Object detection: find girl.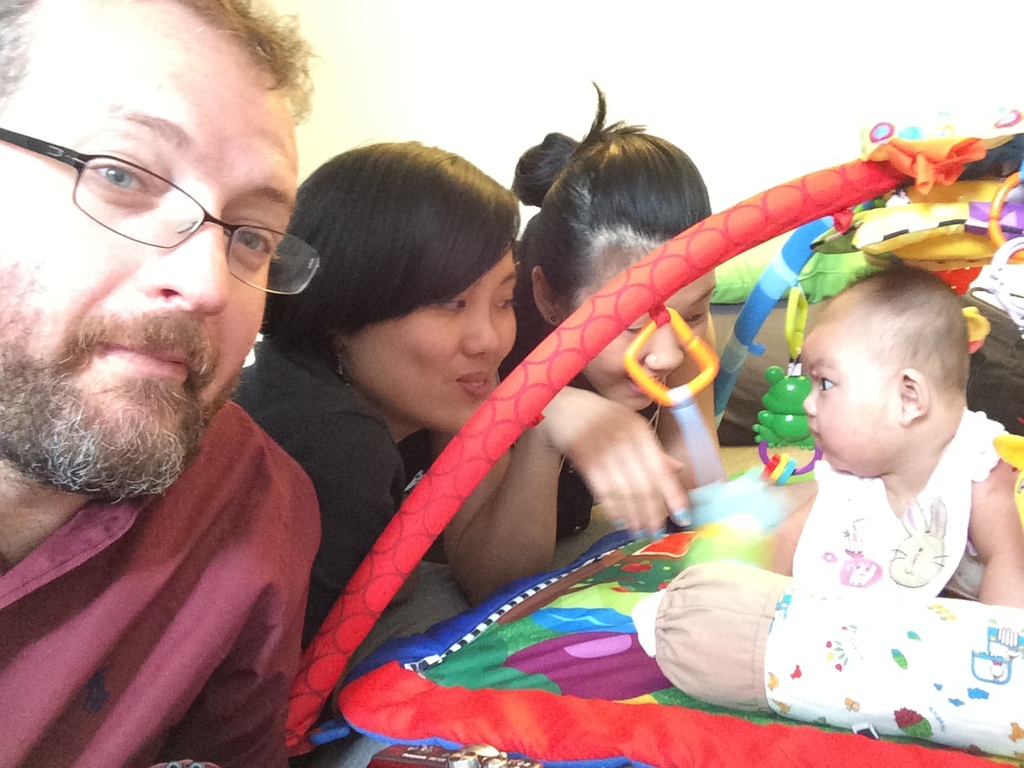
[x1=761, y1=261, x2=1023, y2=607].
